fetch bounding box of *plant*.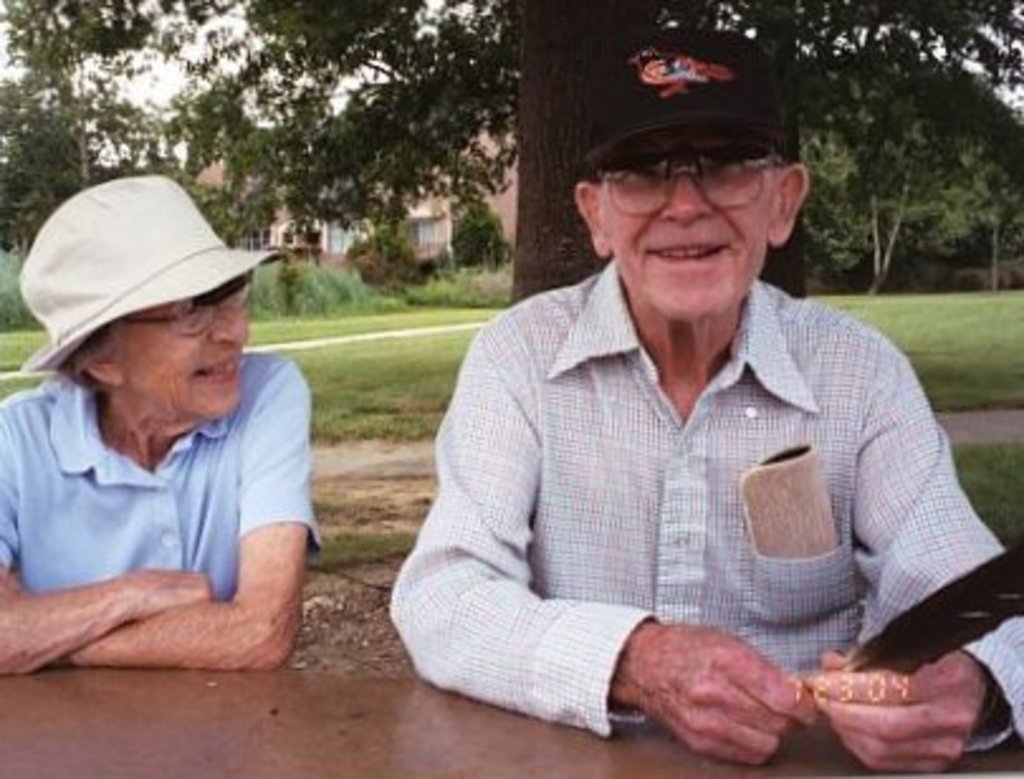
Bbox: bbox=(250, 263, 288, 321).
